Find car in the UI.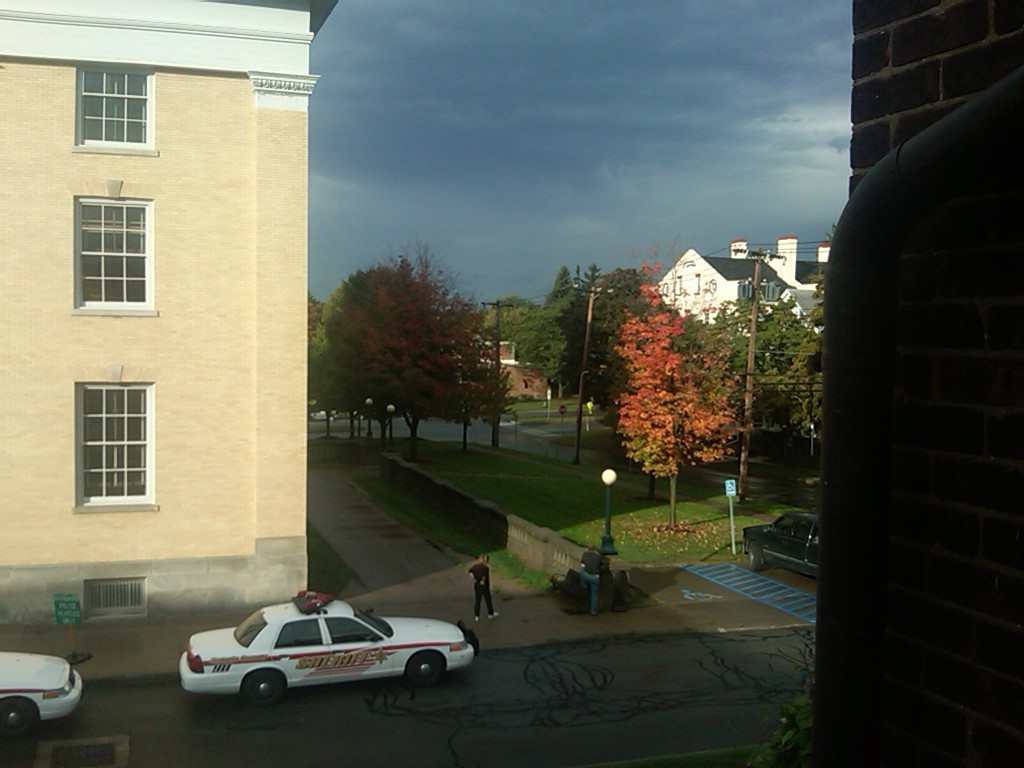
UI element at box=[0, 641, 83, 744].
